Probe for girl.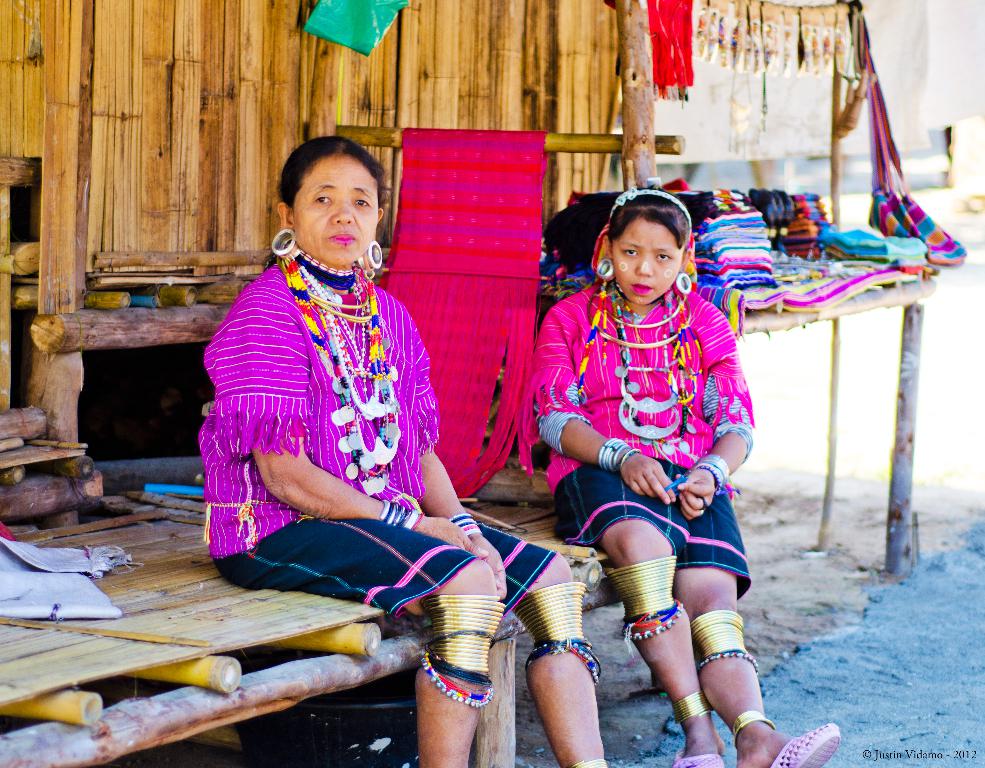
Probe result: (left=200, top=127, right=608, bottom=762).
